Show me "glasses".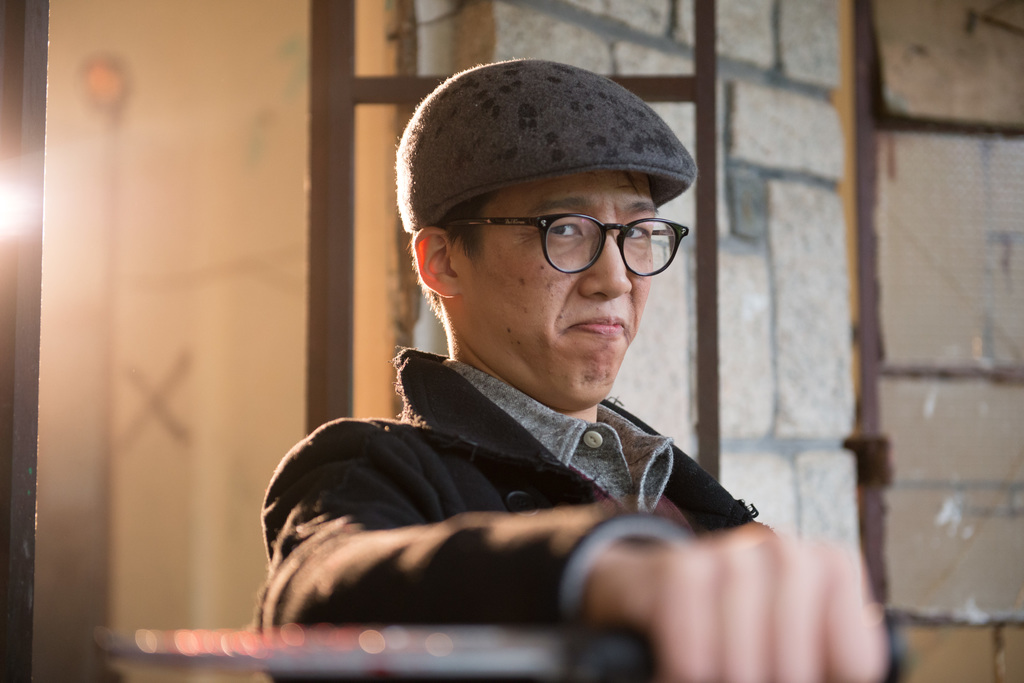
"glasses" is here: BBox(430, 204, 687, 280).
